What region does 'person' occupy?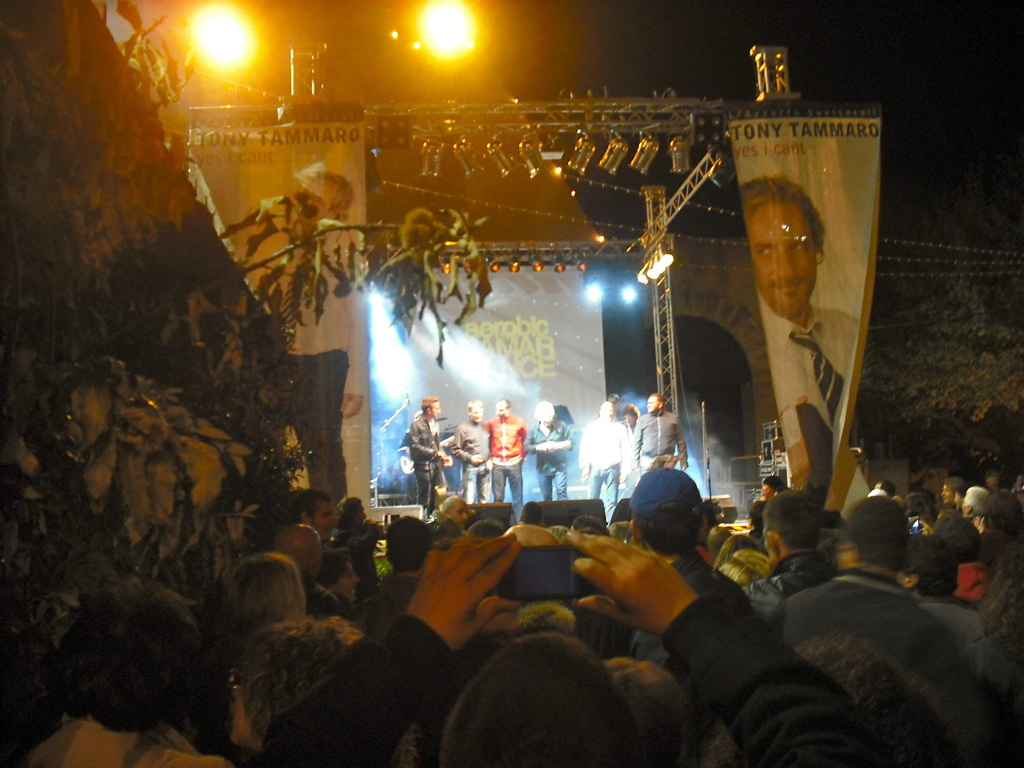
[451,393,493,505].
